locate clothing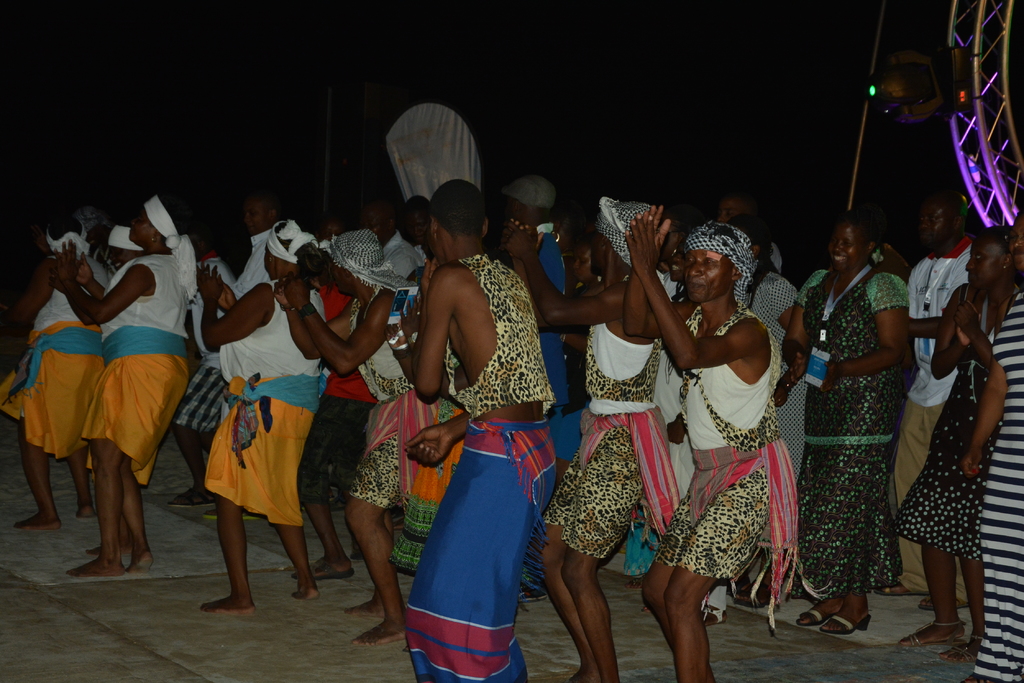
bbox=[744, 268, 806, 477]
